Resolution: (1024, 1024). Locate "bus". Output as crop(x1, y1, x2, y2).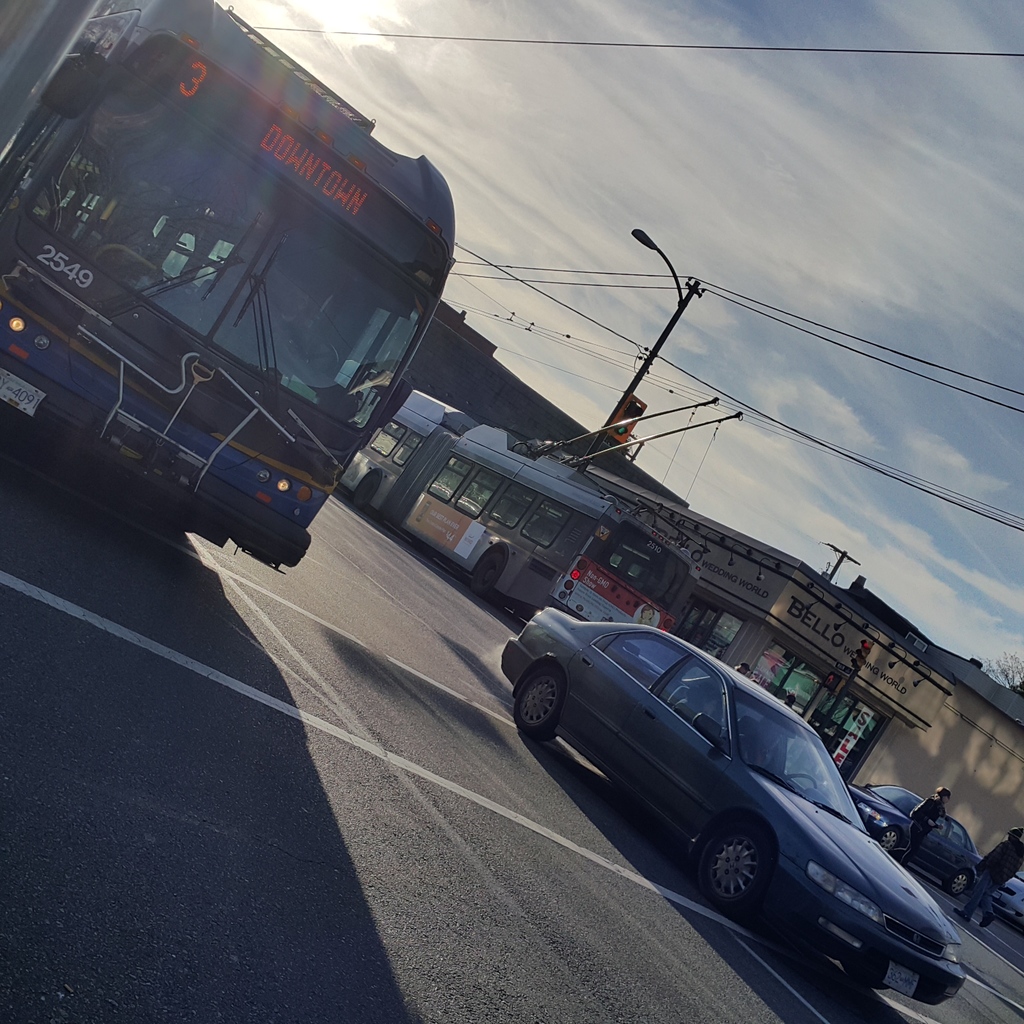
crop(0, 0, 462, 567).
